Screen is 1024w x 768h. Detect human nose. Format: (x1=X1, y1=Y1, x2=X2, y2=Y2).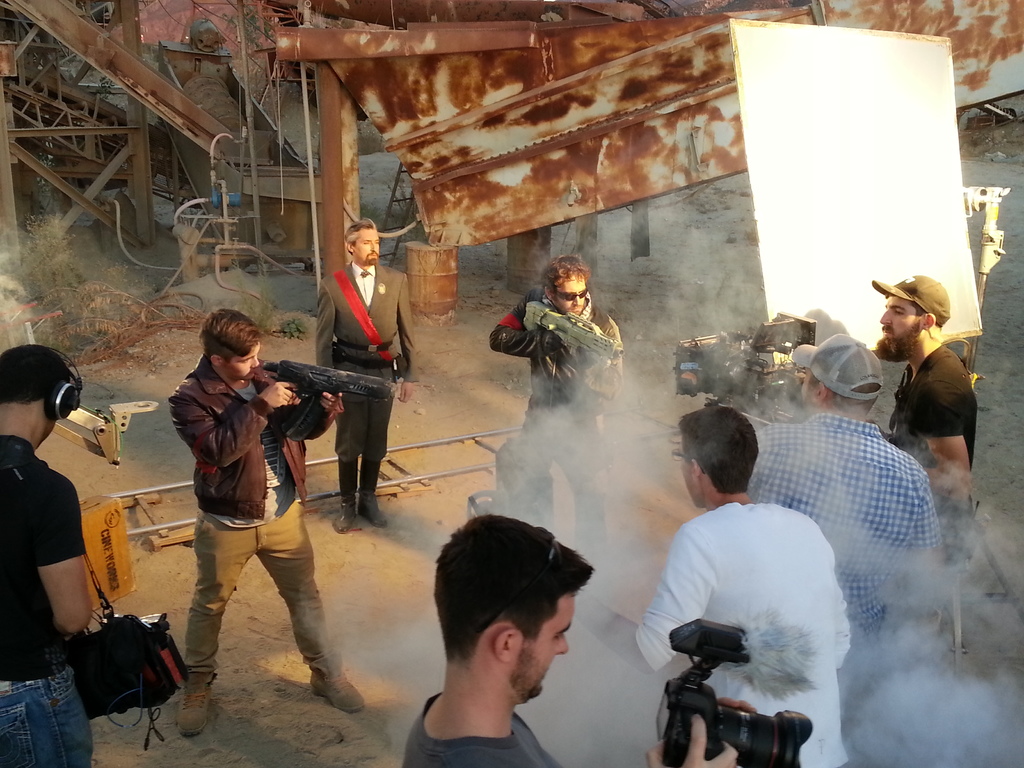
(x1=877, y1=309, x2=891, y2=324).
